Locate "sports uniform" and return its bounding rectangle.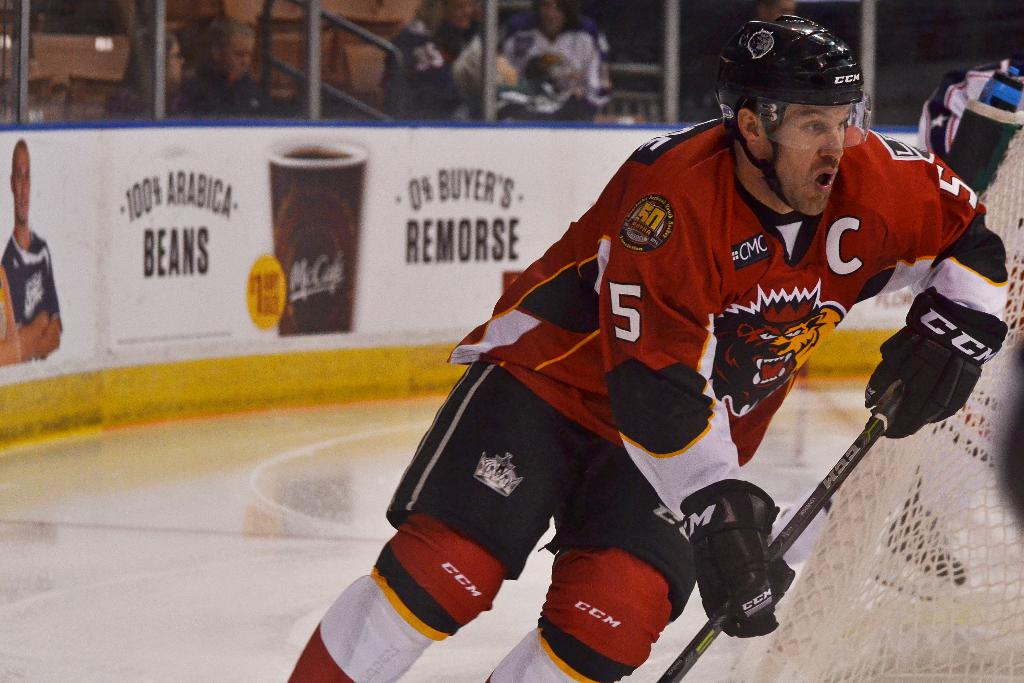
(287,15,1008,682).
